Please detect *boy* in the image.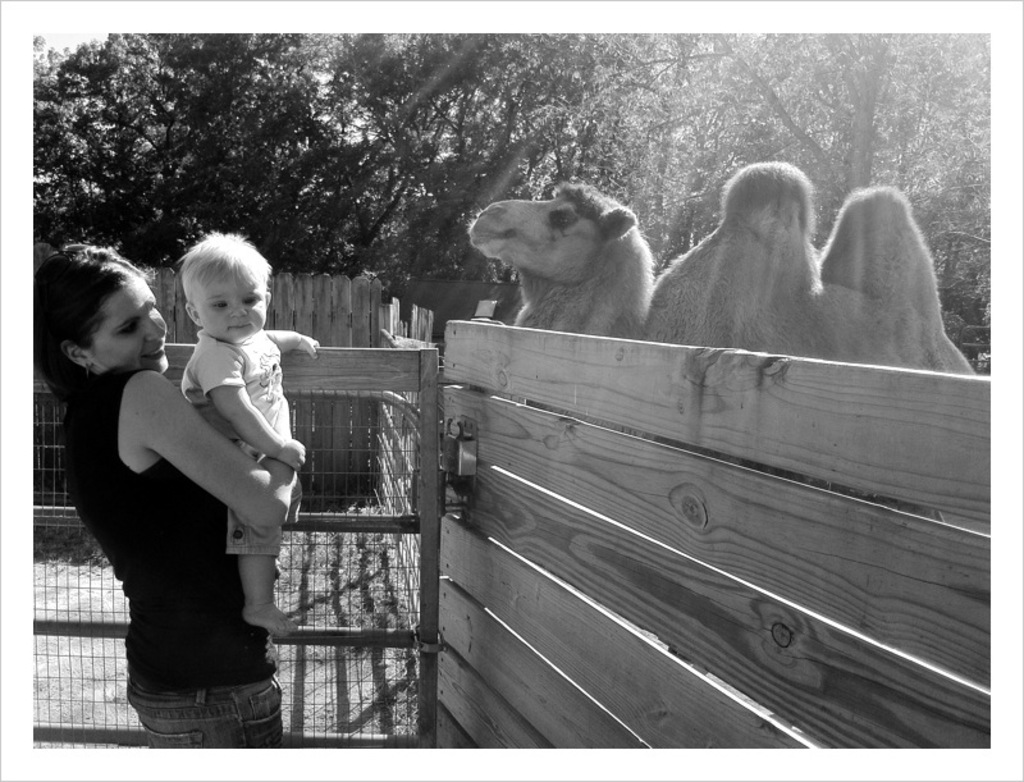
{"x1": 131, "y1": 237, "x2": 312, "y2": 658}.
